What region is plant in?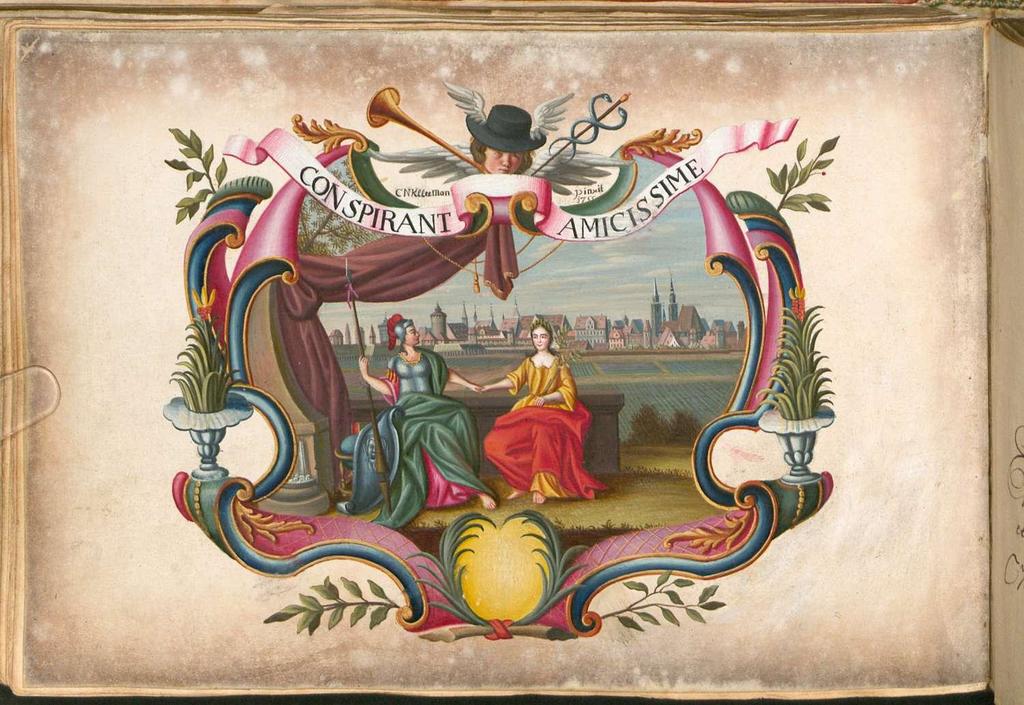
bbox=(751, 128, 835, 219).
